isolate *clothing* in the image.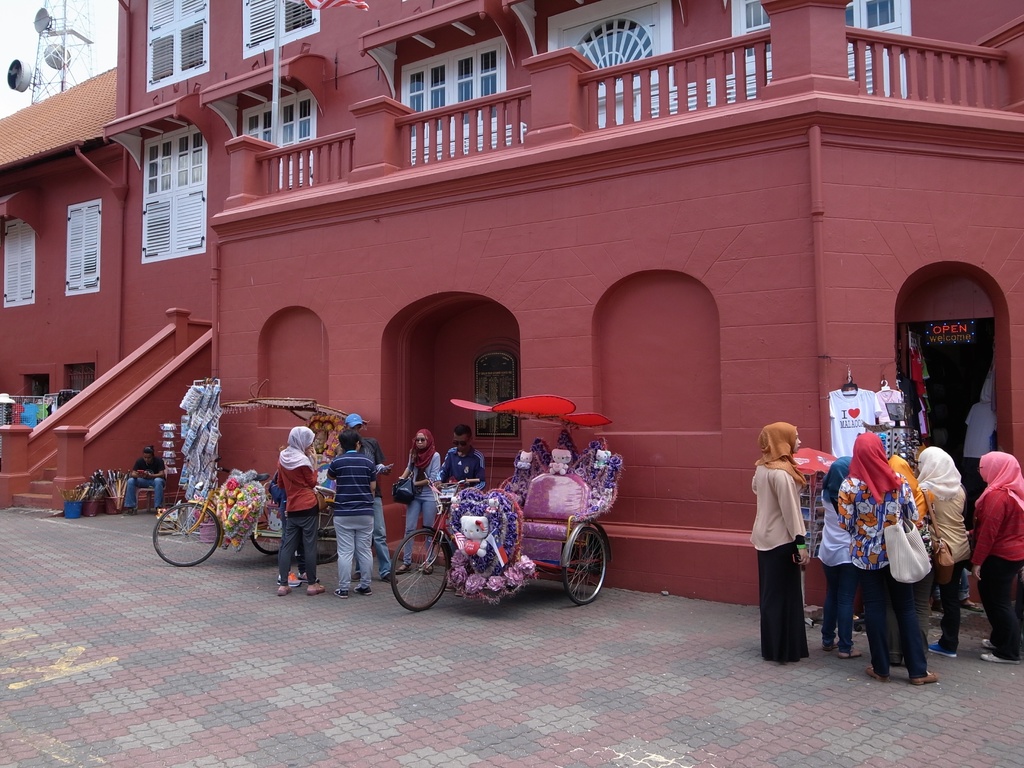
Isolated region: pyautogui.locateOnScreen(847, 473, 937, 678).
